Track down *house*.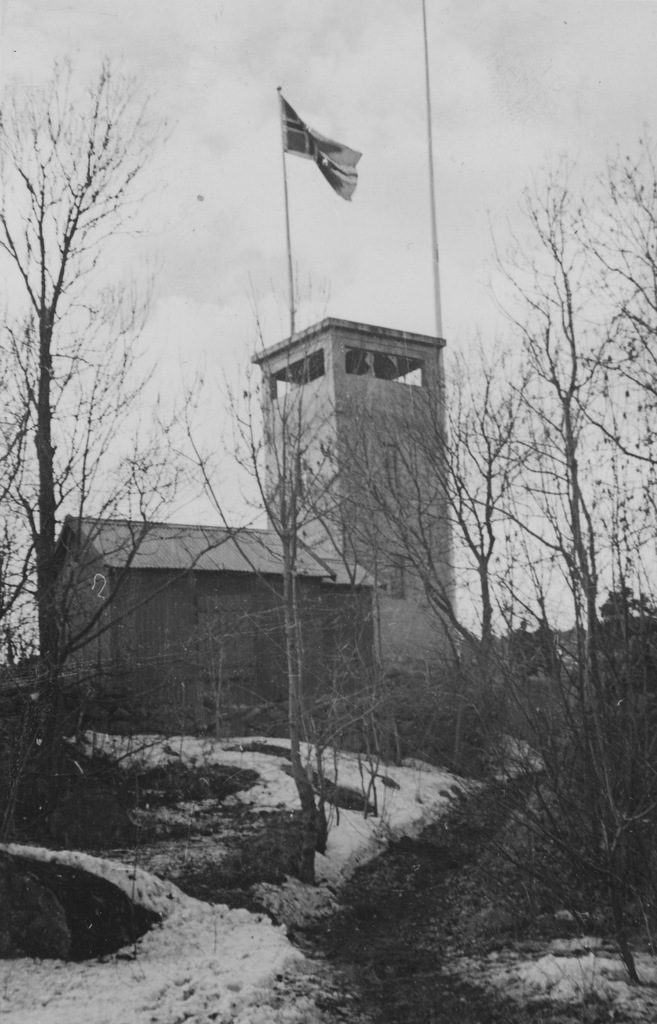
Tracked to (left=38, top=522, right=387, bottom=710).
